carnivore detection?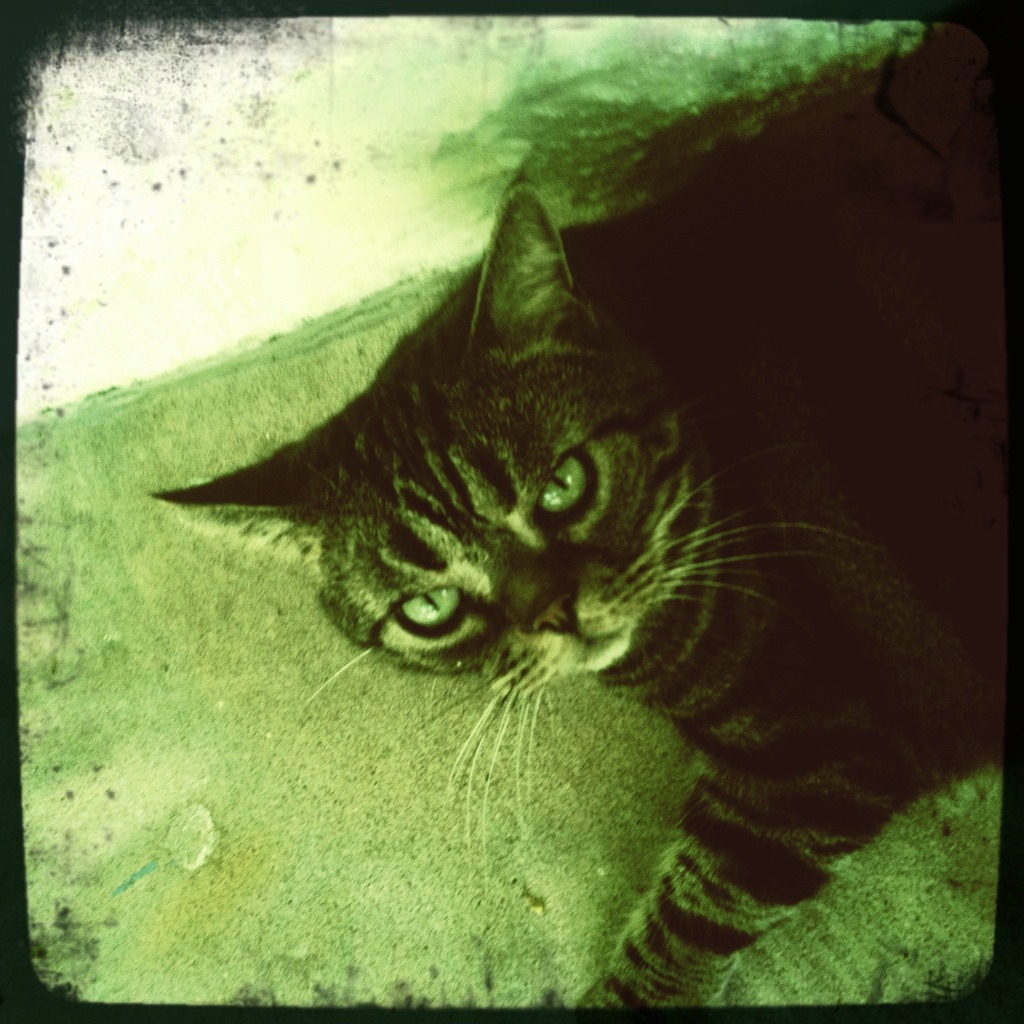
{"left": 133, "top": 0, "right": 1023, "bottom": 1023}
